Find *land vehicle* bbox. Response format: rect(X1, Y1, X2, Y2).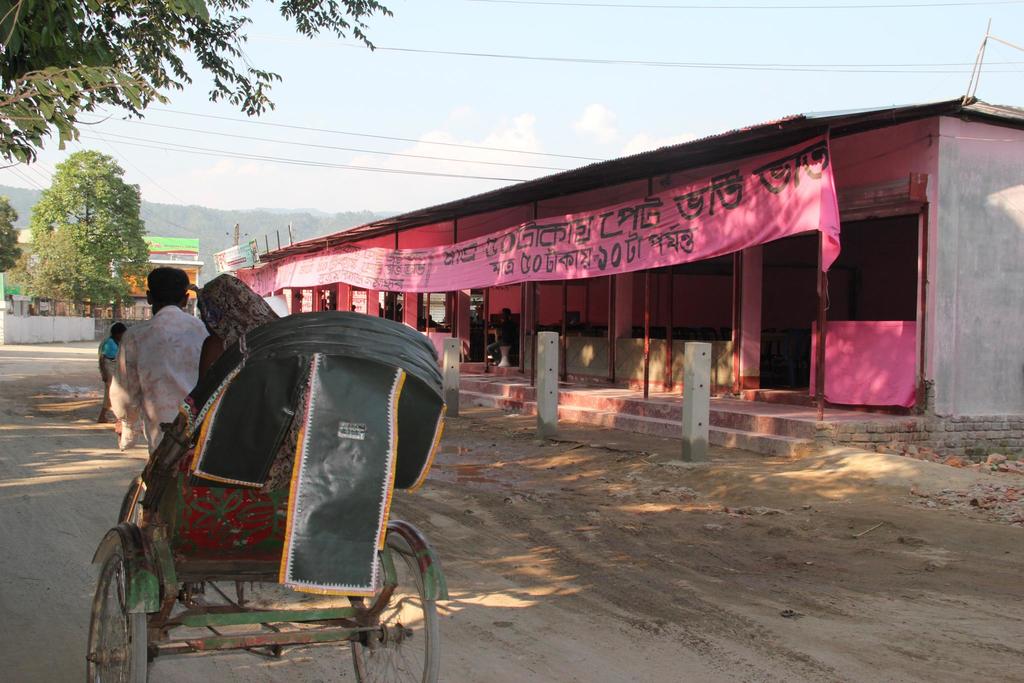
rect(90, 313, 447, 682).
